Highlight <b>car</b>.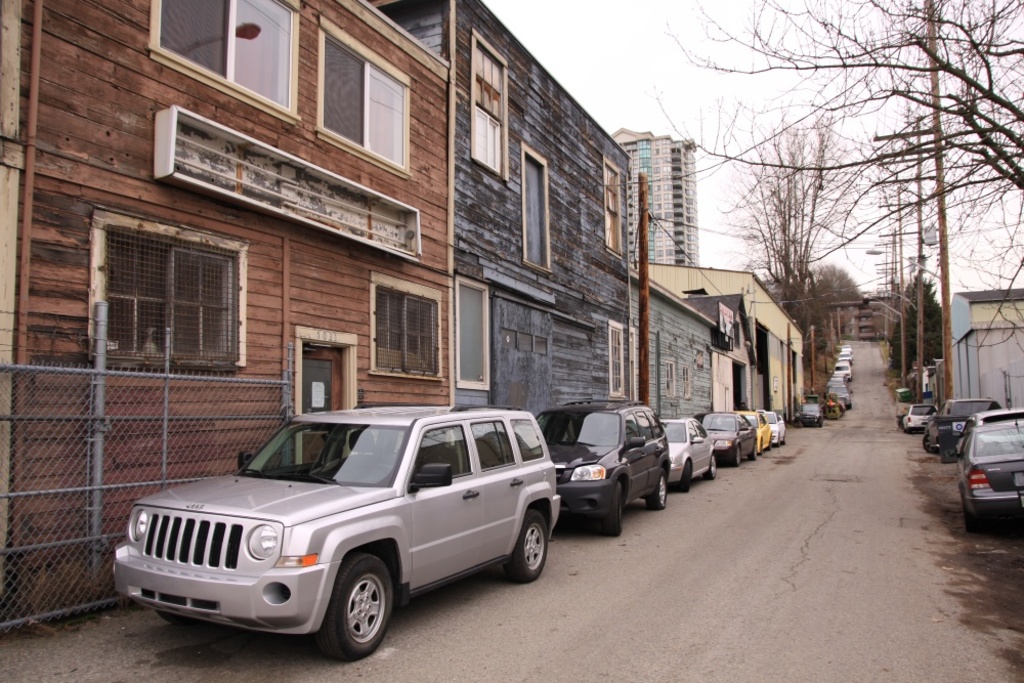
Highlighted region: left=796, top=401, right=823, bottom=427.
